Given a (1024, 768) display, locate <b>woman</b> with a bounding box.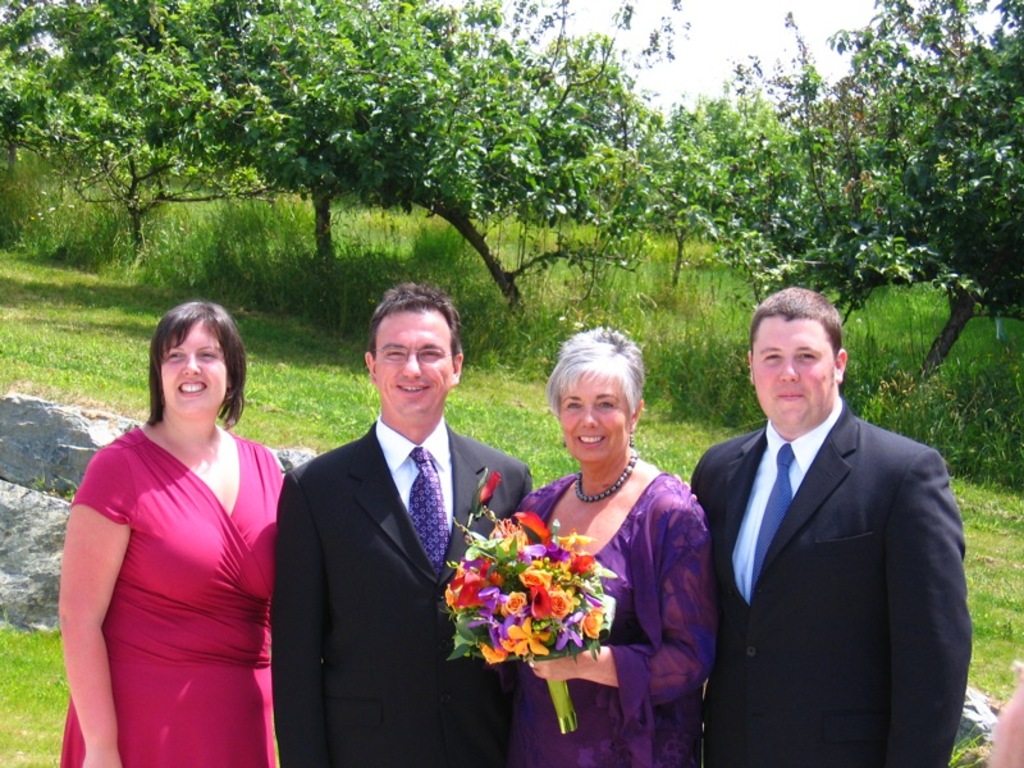
Located: (51,292,291,767).
